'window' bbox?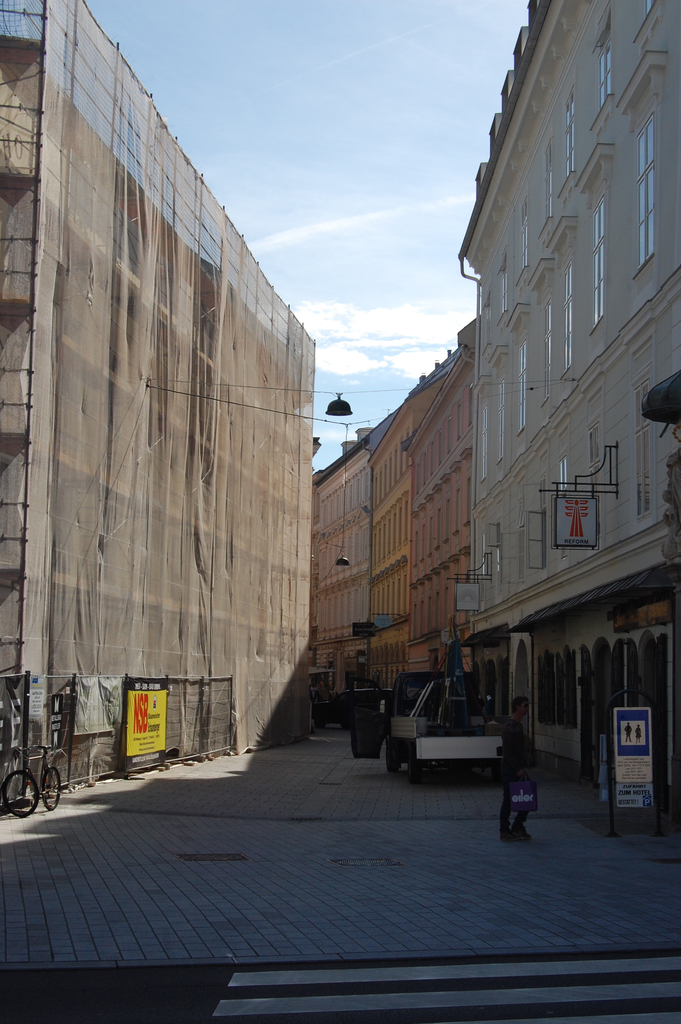
bbox=[596, 3, 610, 110]
